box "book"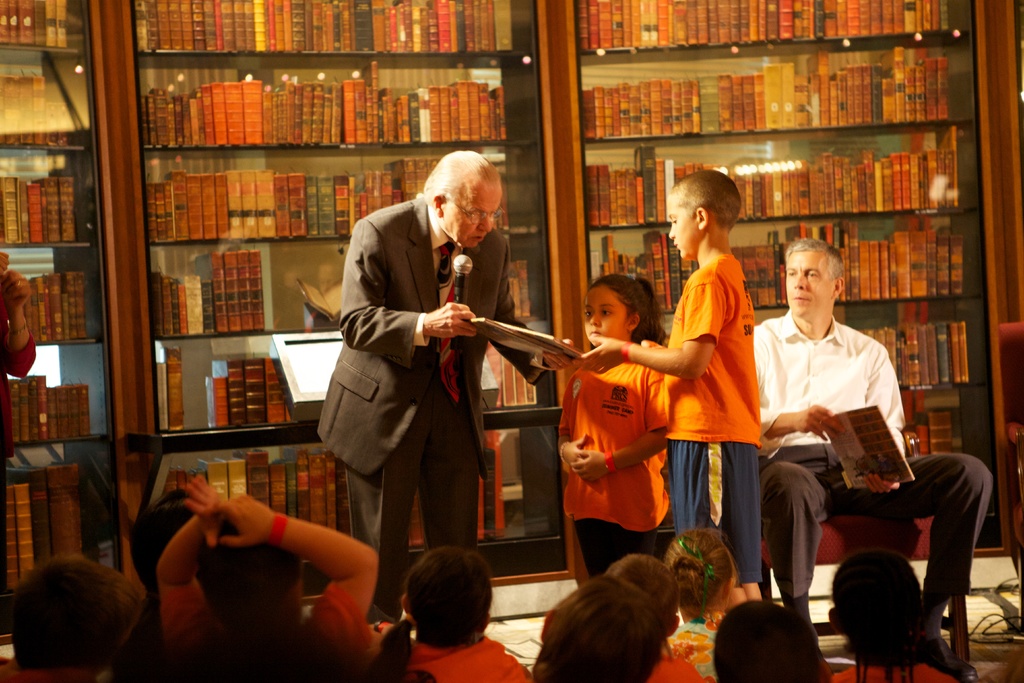
295 274 346 325
